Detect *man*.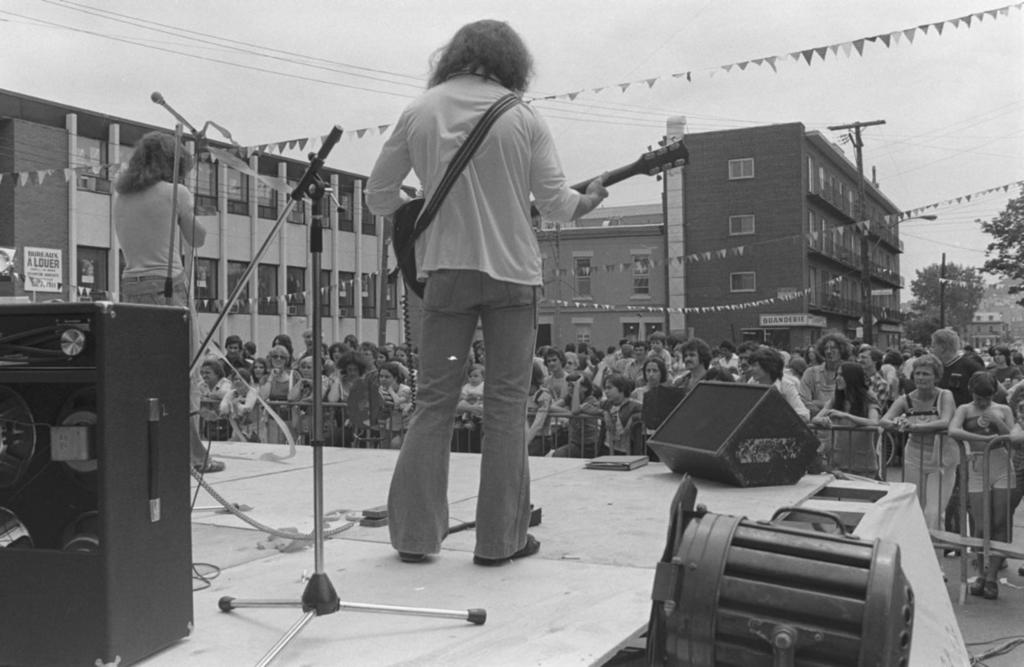
Detected at 931 326 984 406.
